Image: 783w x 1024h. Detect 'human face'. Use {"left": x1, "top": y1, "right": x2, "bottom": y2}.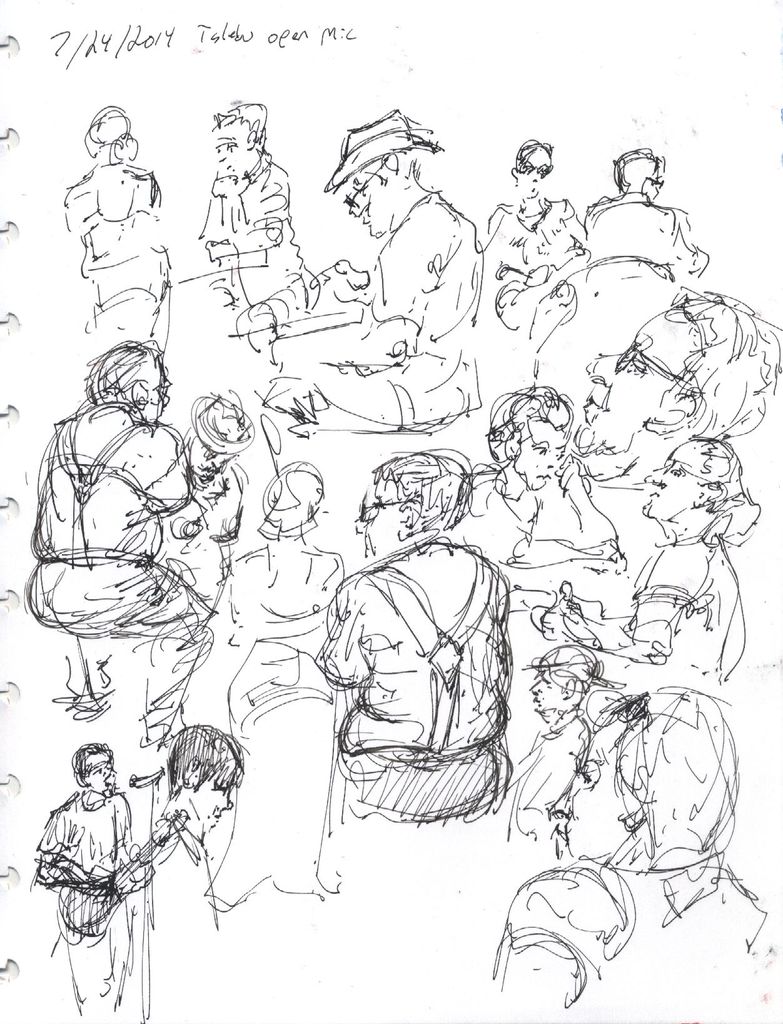
{"left": 638, "top": 442, "right": 697, "bottom": 518}.
